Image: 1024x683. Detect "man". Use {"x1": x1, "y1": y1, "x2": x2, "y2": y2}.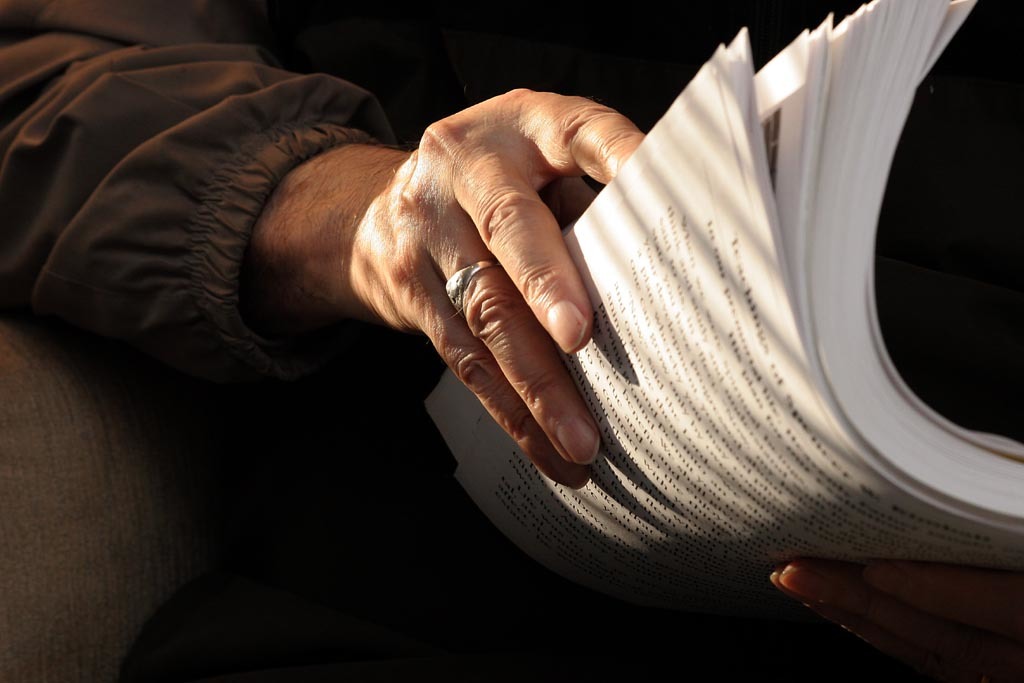
{"x1": 36, "y1": 0, "x2": 913, "y2": 608}.
